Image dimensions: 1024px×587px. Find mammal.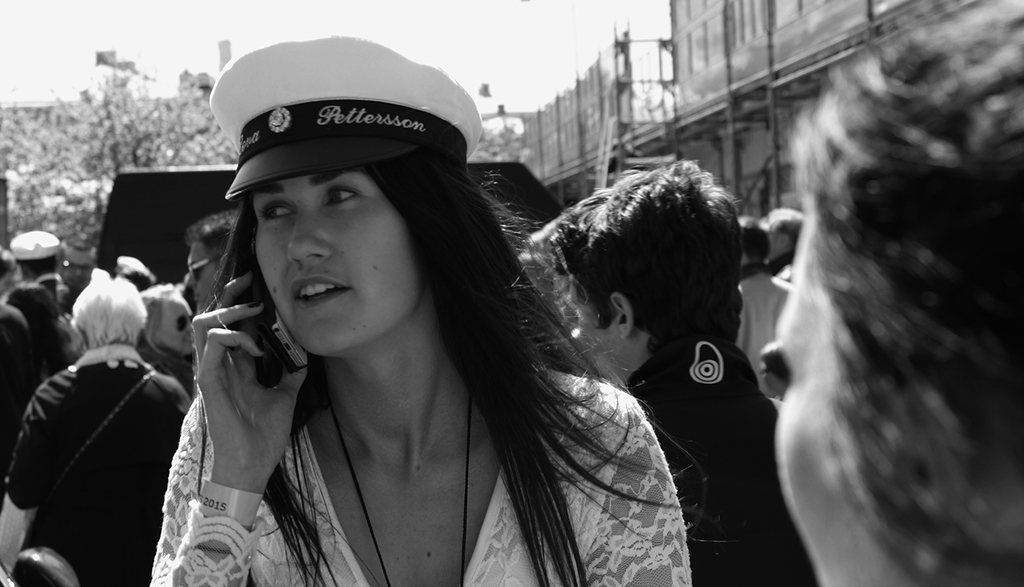
detection(152, 31, 694, 586).
